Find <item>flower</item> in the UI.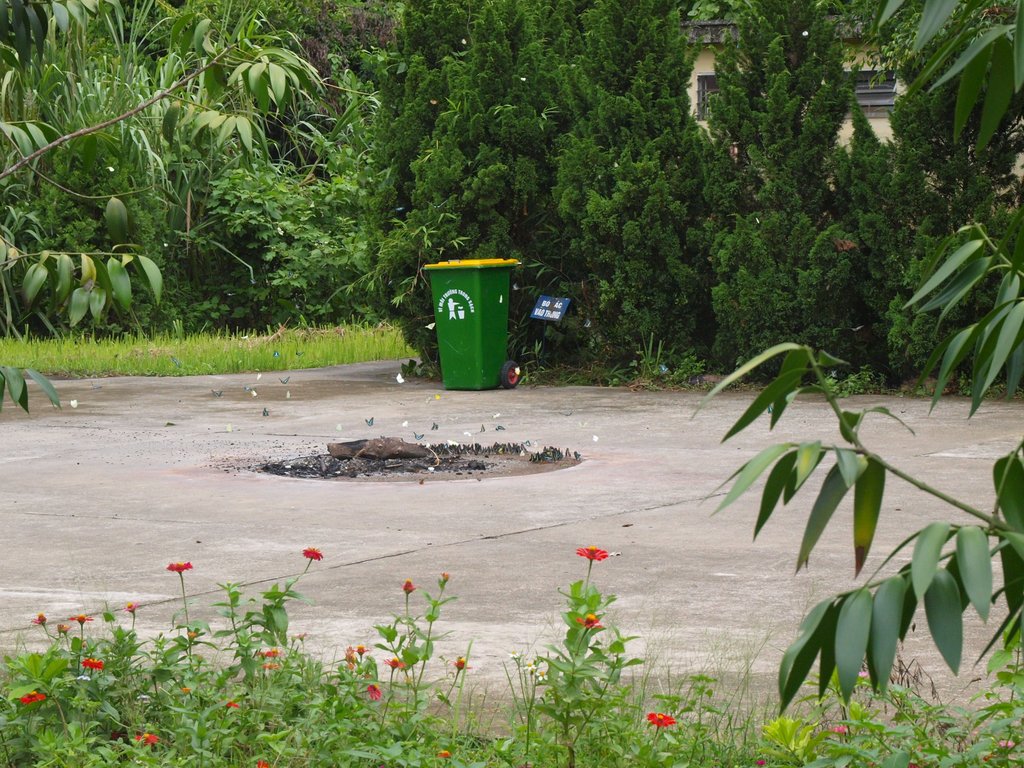
UI element at [759,757,781,766].
